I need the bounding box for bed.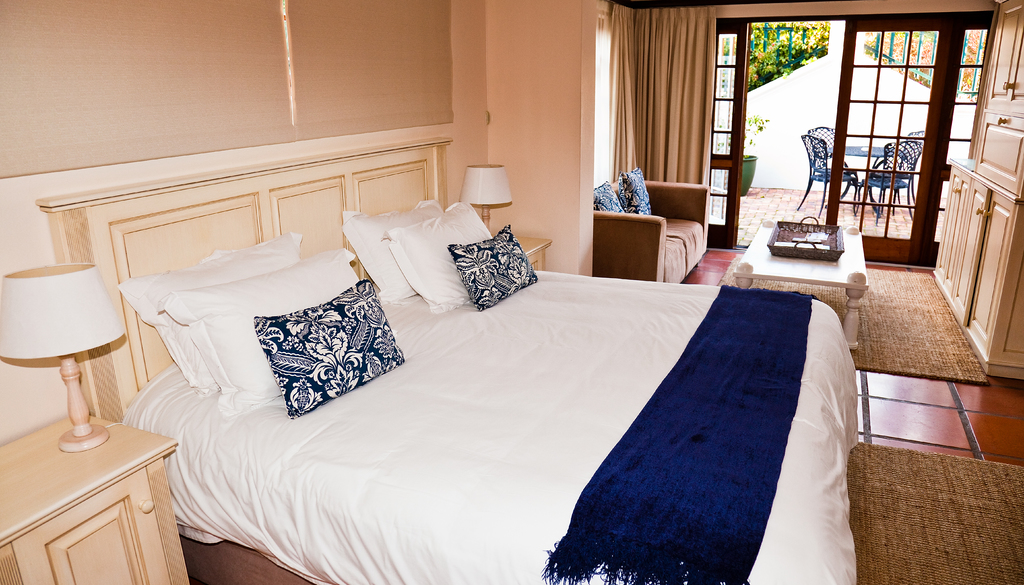
Here it is: crop(99, 126, 795, 577).
